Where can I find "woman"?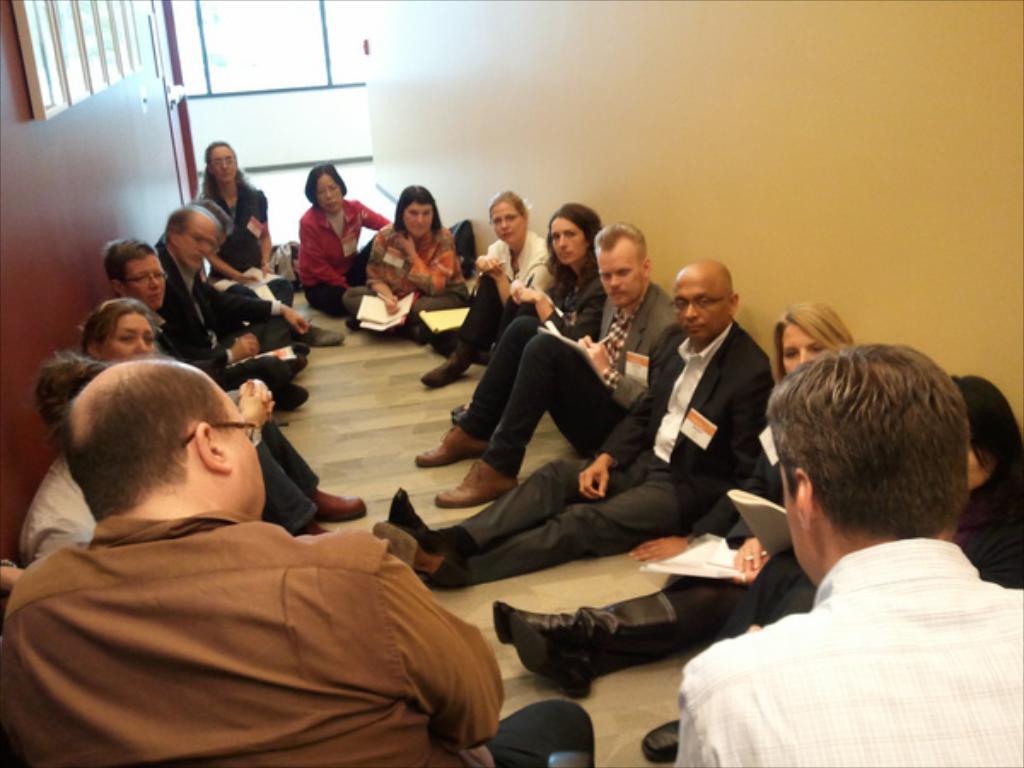
You can find it at left=345, top=184, right=466, bottom=338.
